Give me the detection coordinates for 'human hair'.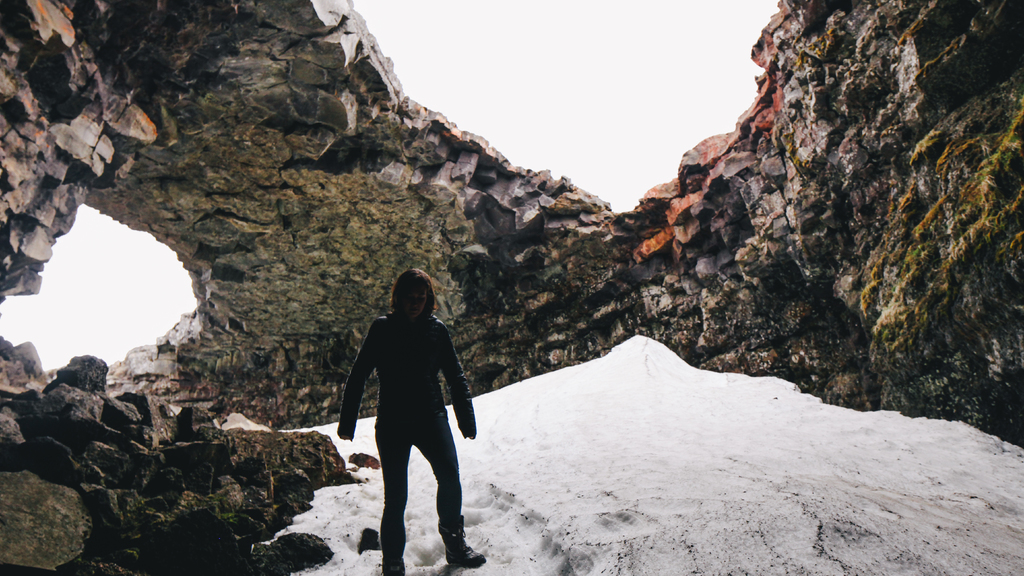
bbox=[370, 266, 430, 332].
